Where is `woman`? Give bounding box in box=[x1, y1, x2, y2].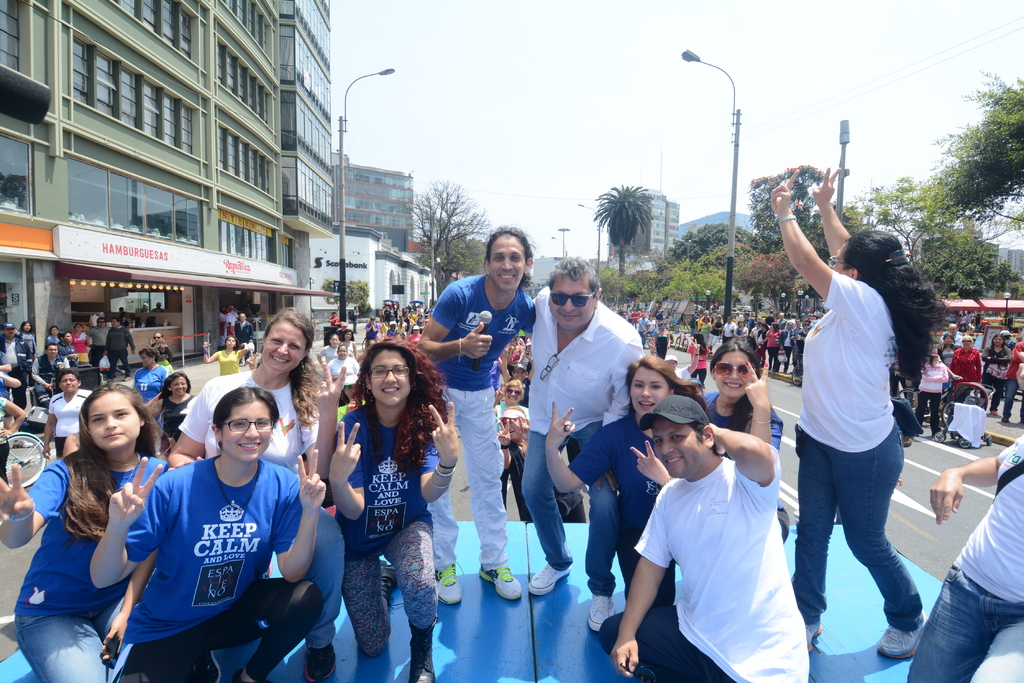
box=[499, 406, 586, 528].
